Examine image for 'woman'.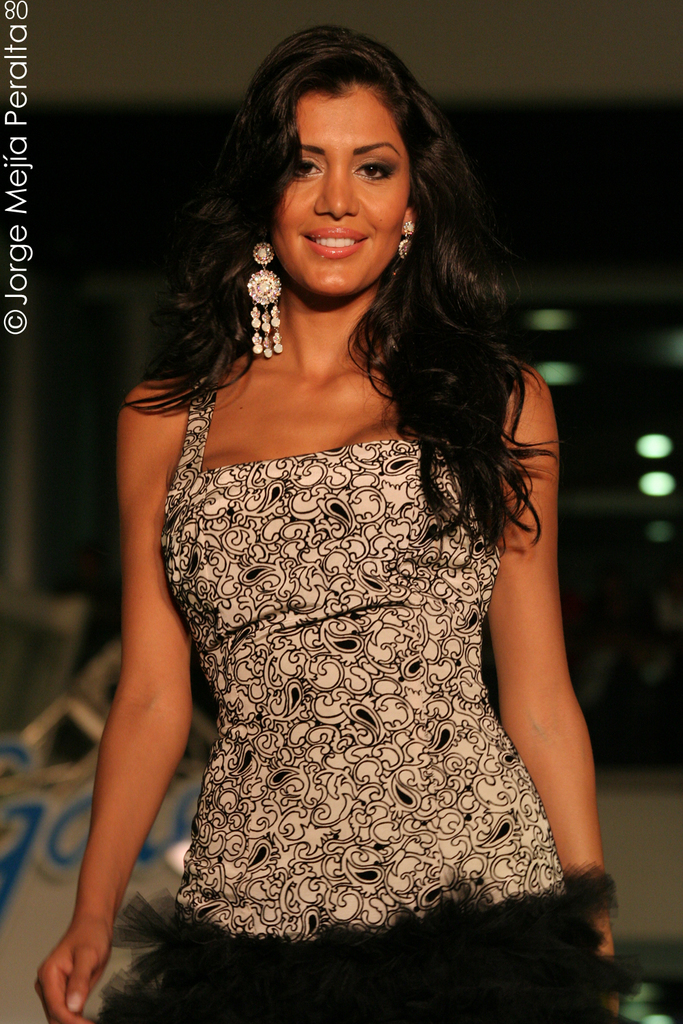
Examination result: {"x1": 29, "y1": 24, "x2": 639, "y2": 1023}.
